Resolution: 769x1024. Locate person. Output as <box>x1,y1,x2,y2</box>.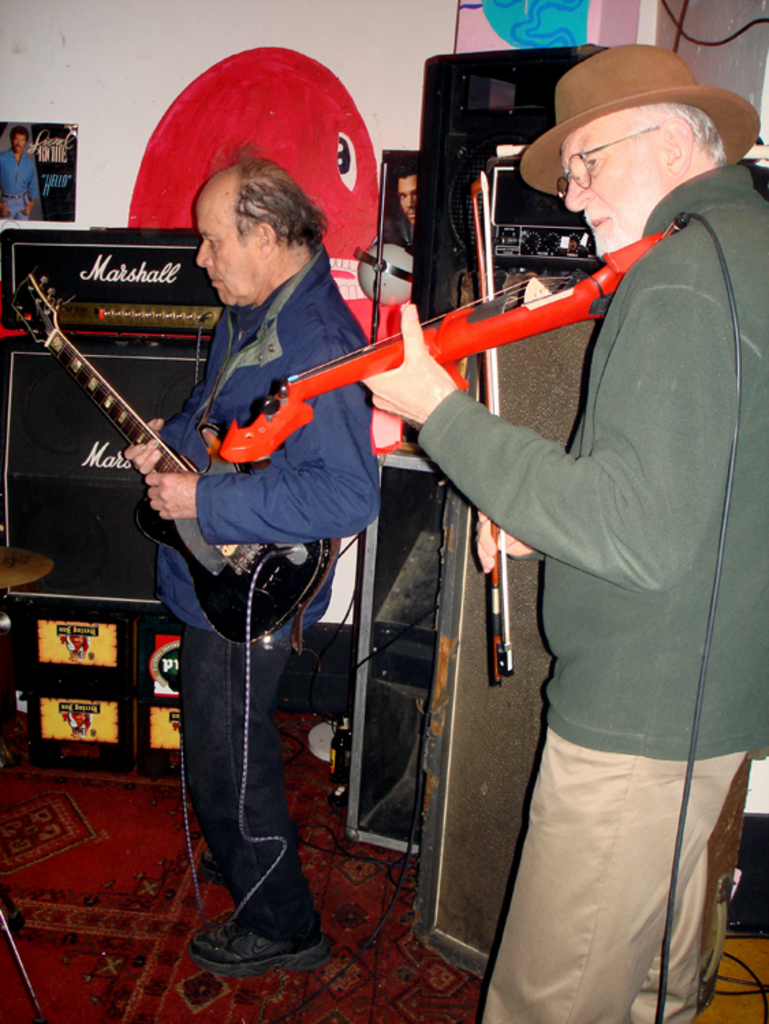
<box>356,41,768,1023</box>.
